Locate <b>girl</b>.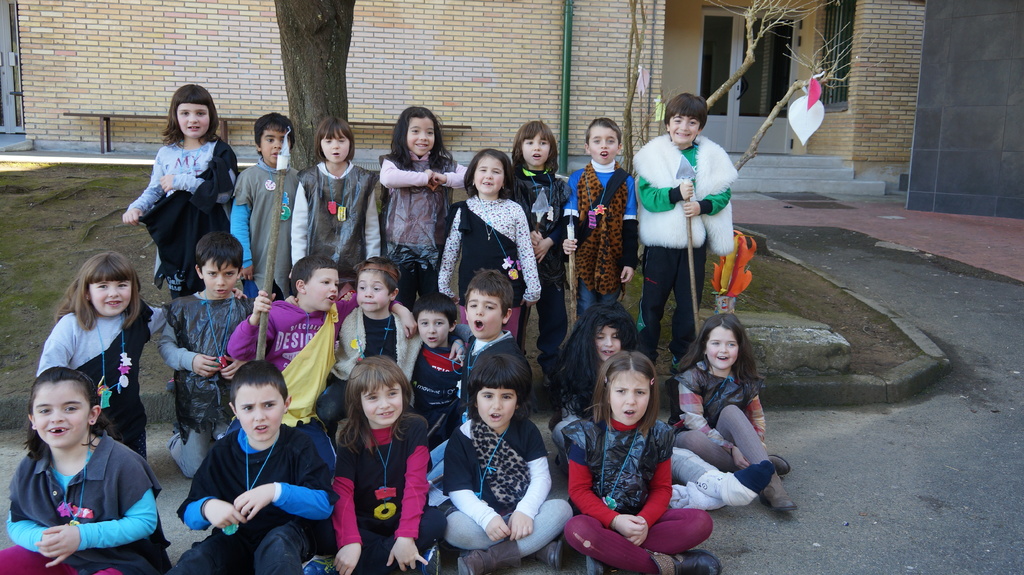
Bounding box: l=124, t=86, r=241, b=305.
